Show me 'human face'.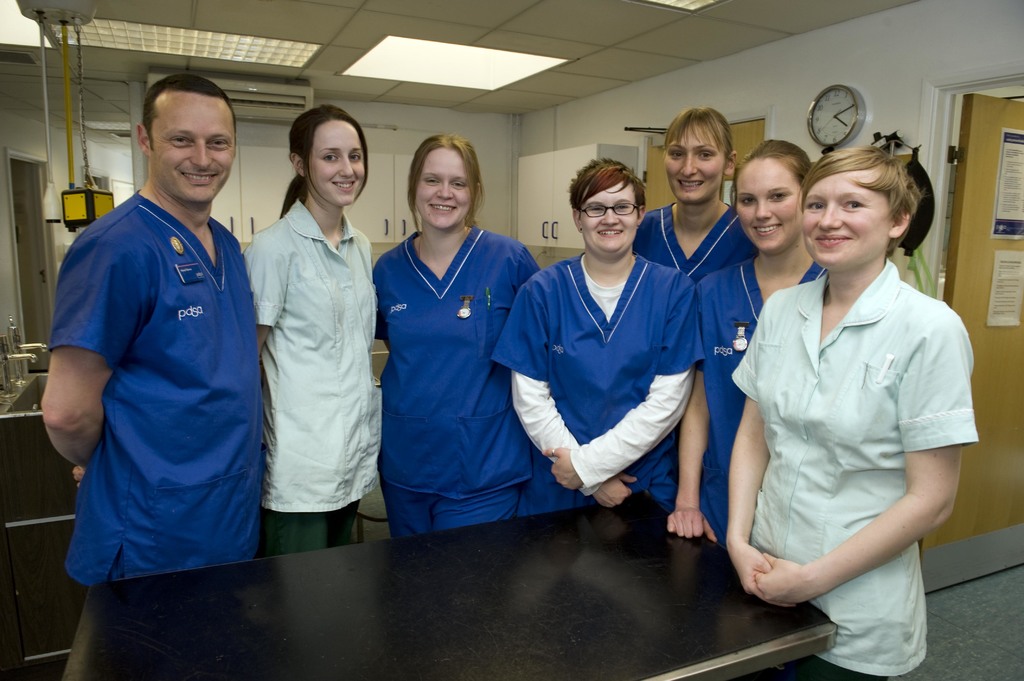
'human face' is here: 580/182/637/252.
